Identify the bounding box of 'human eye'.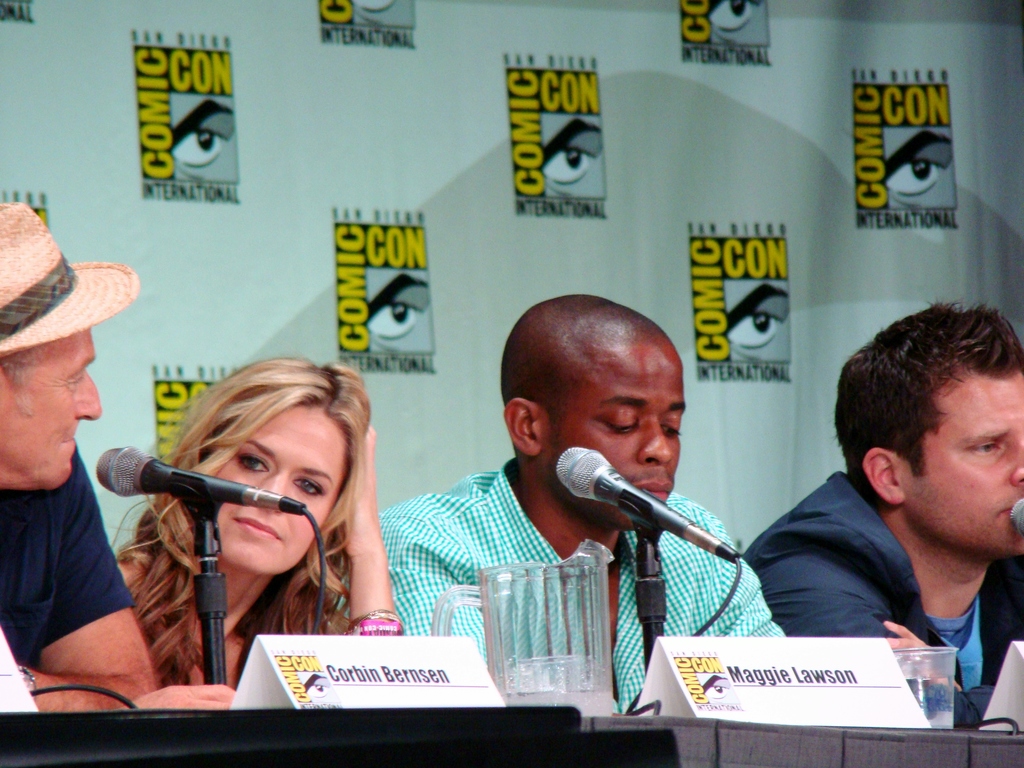
pyautogui.locateOnScreen(596, 409, 644, 438).
